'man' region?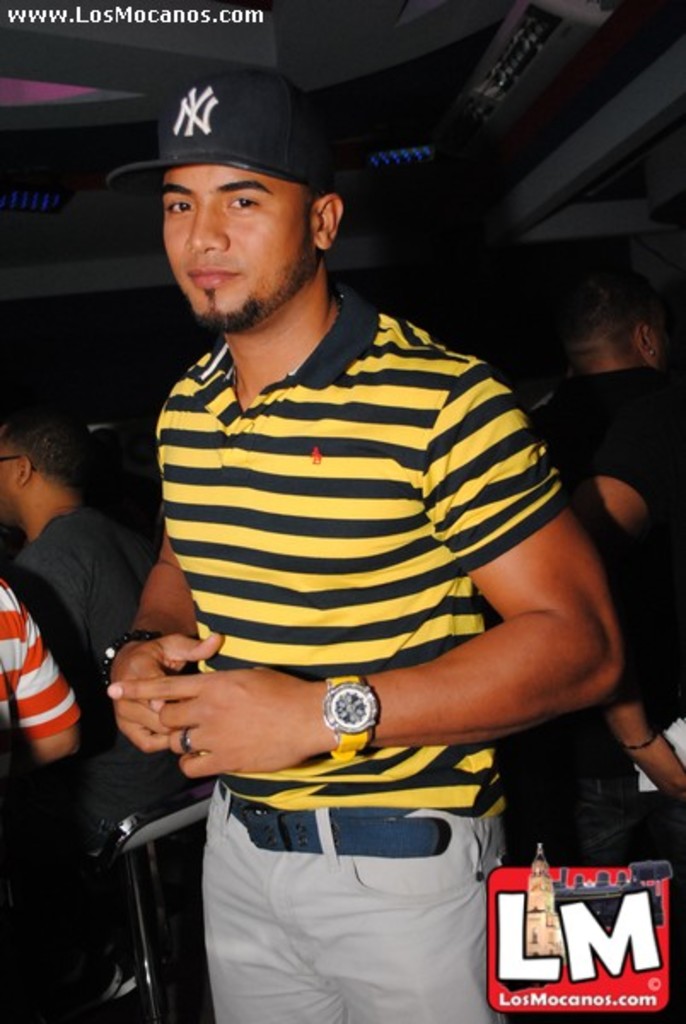
detection(486, 256, 684, 1021)
